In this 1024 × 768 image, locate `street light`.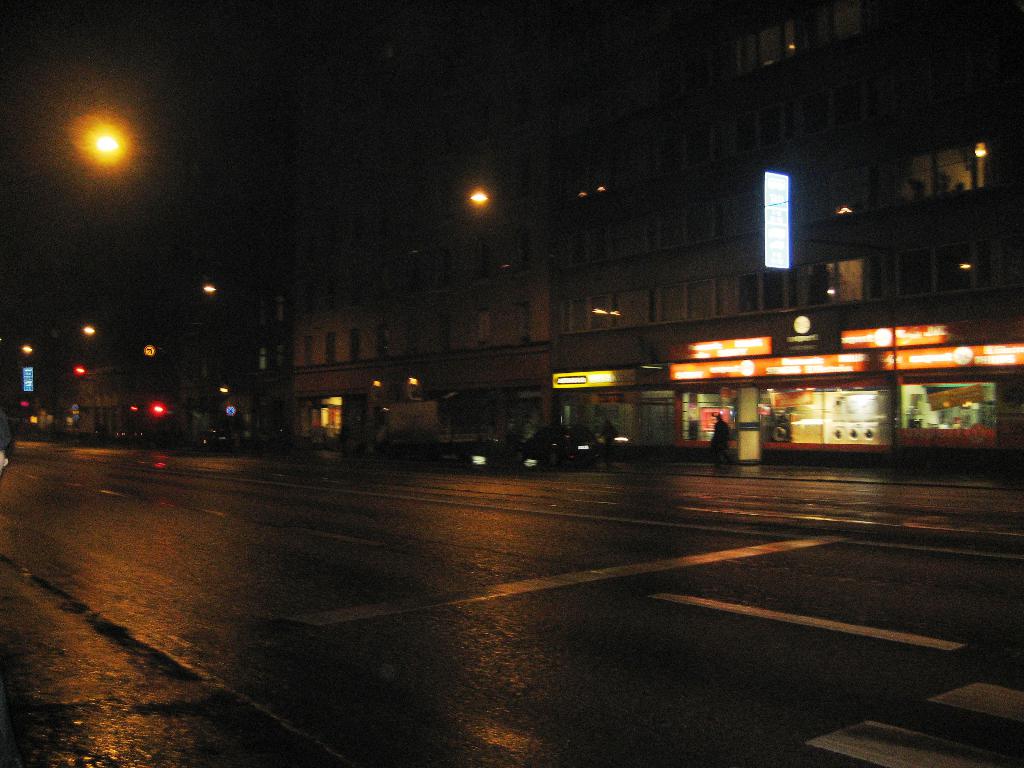
Bounding box: (left=465, top=187, right=493, bottom=210).
